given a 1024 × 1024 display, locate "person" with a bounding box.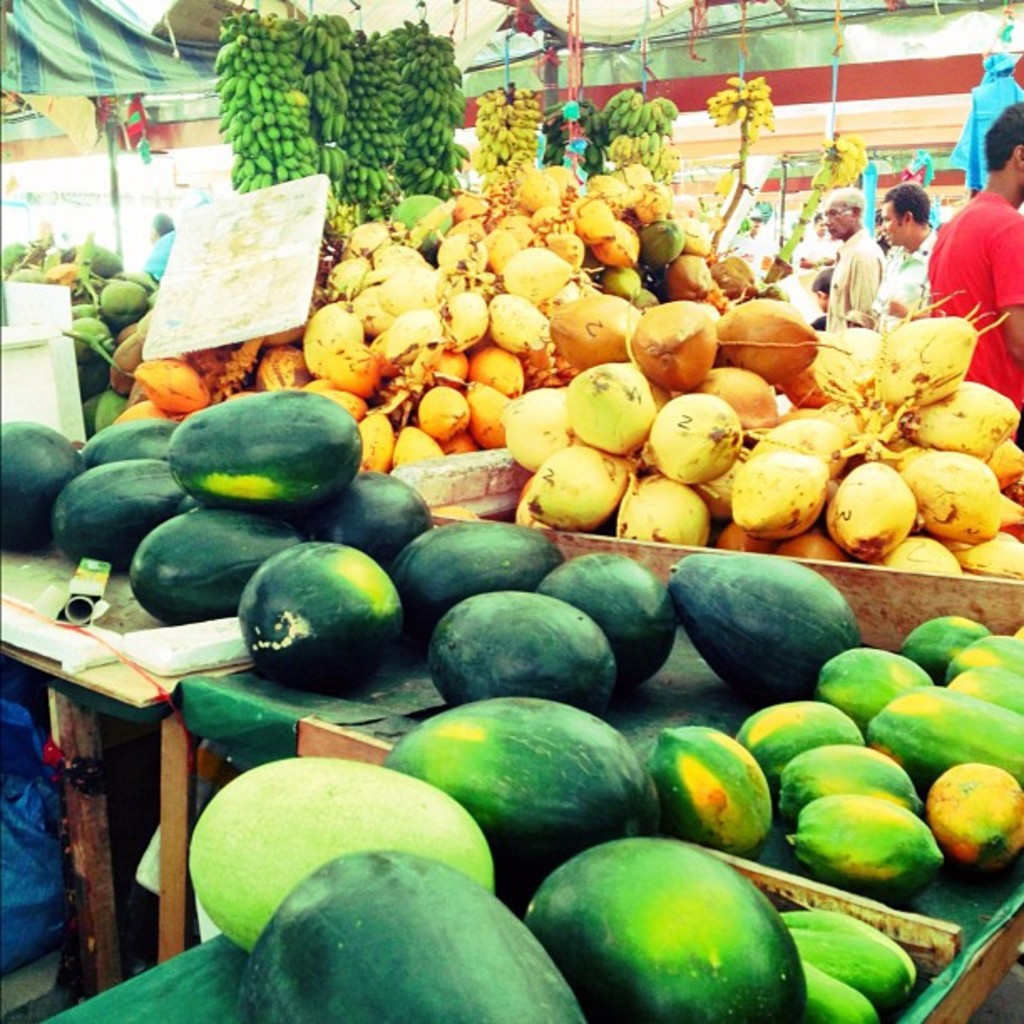
Located: Rect(137, 209, 174, 284).
